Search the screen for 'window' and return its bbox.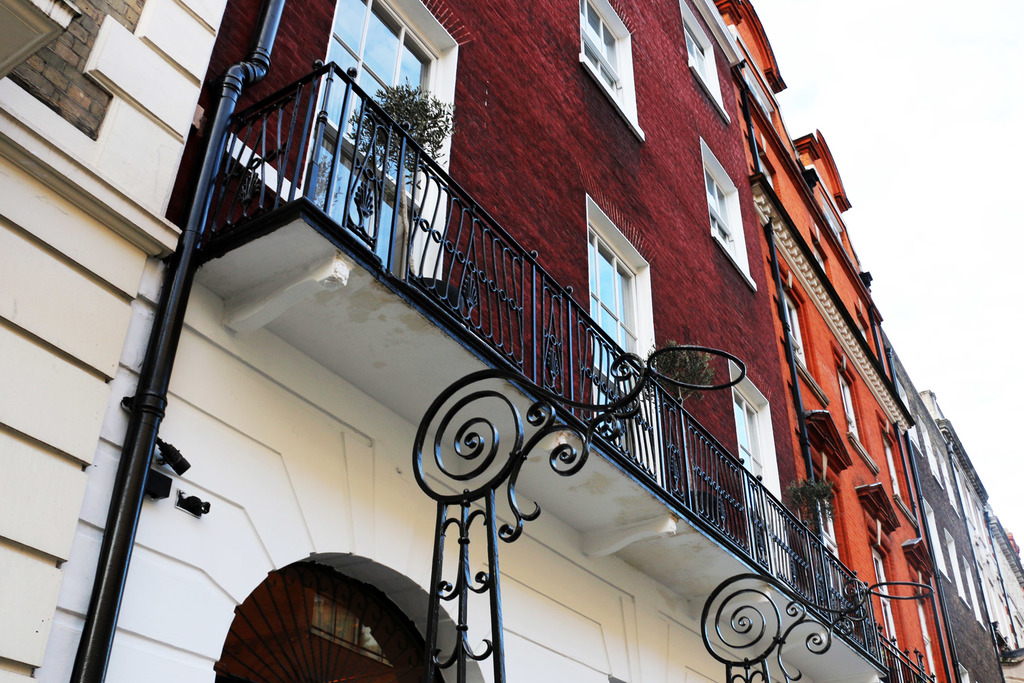
Found: [678,0,730,124].
